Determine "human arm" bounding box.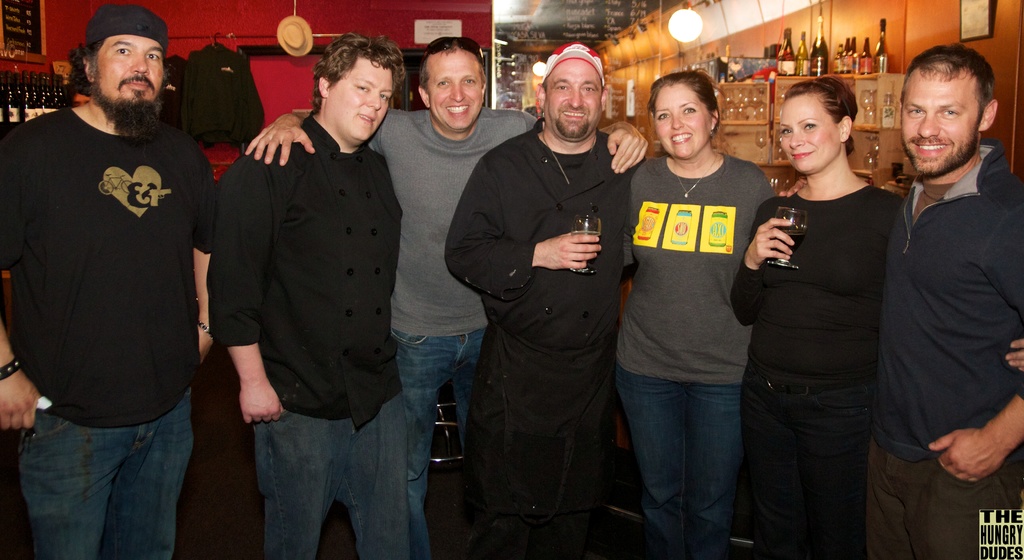
Determined: detection(223, 169, 291, 429).
